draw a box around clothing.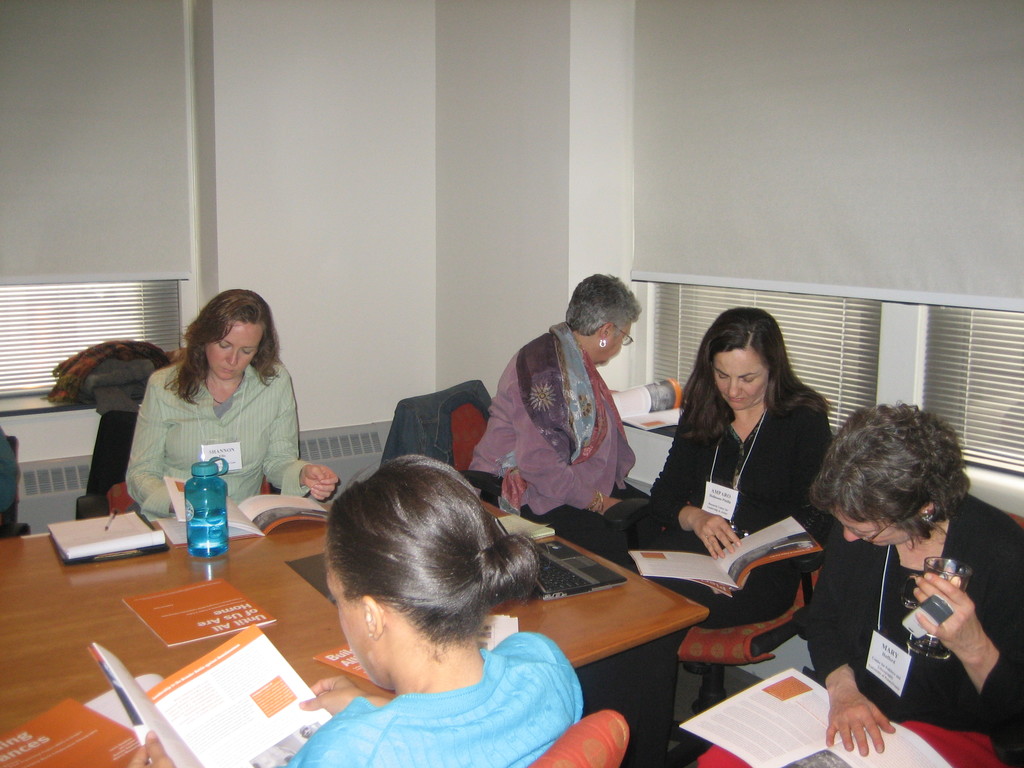
[x1=282, y1=621, x2=586, y2=767].
